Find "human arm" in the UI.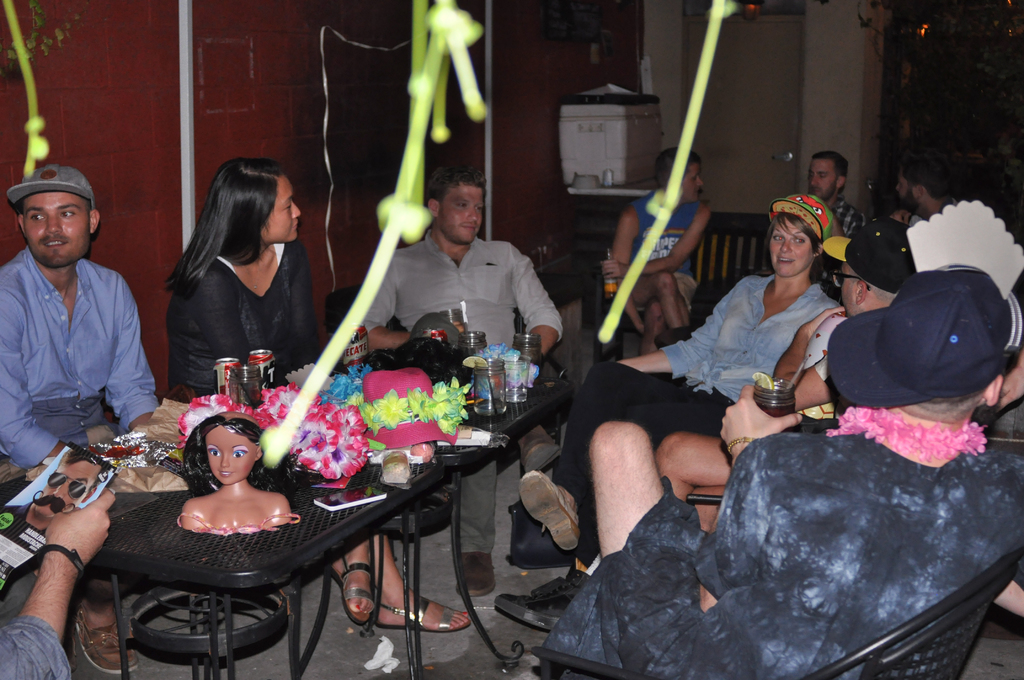
UI element at bbox=[615, 282, 737, 376].
